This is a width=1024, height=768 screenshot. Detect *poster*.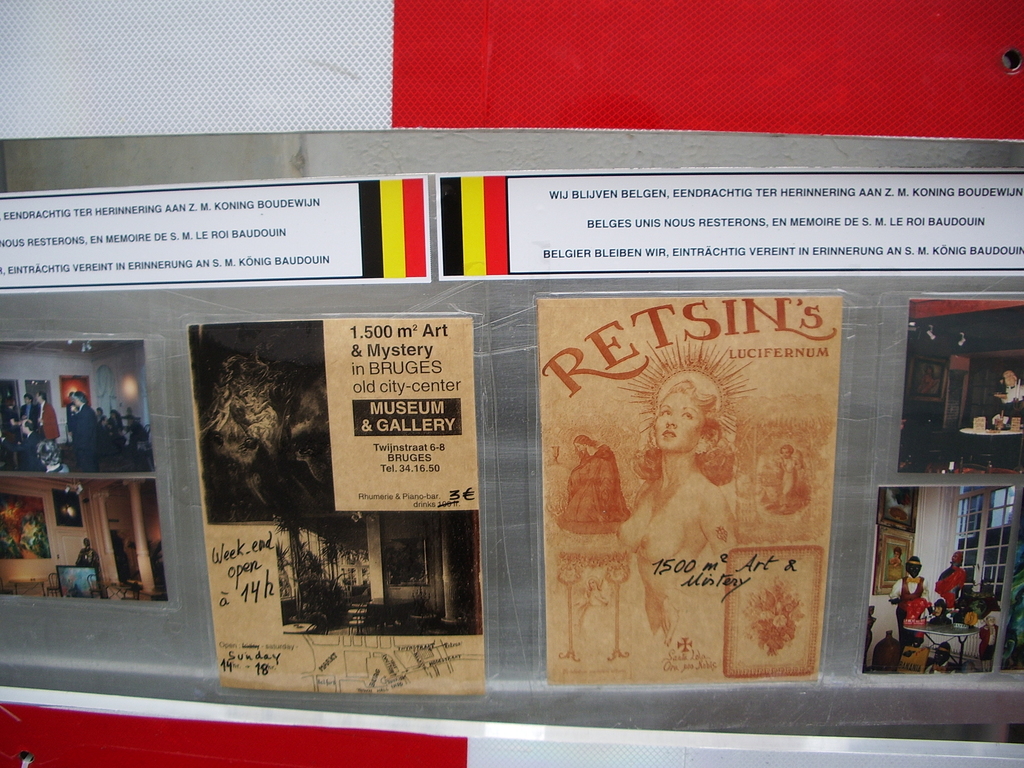
detection(863, 484, 1006, 668).
